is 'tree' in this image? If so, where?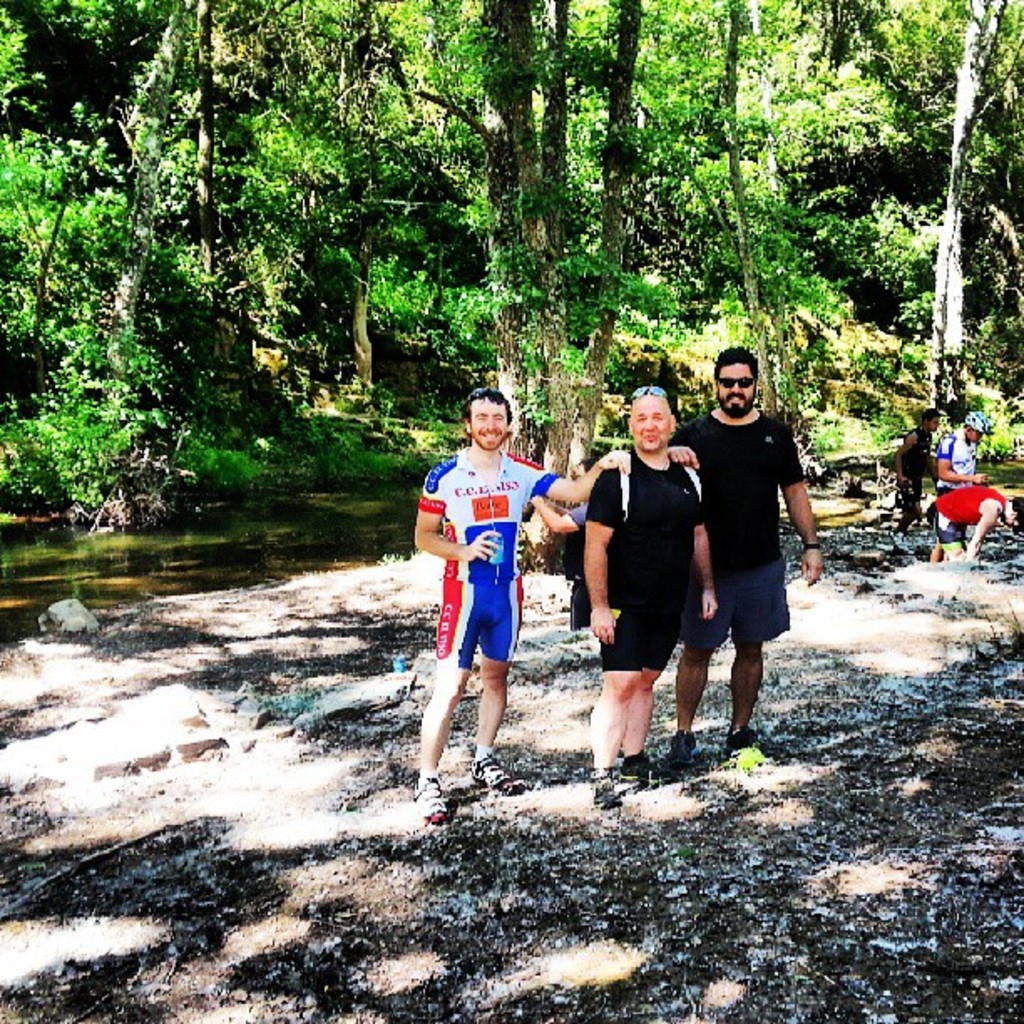
Yes, at l=283, t=0, r=684, b=482.
